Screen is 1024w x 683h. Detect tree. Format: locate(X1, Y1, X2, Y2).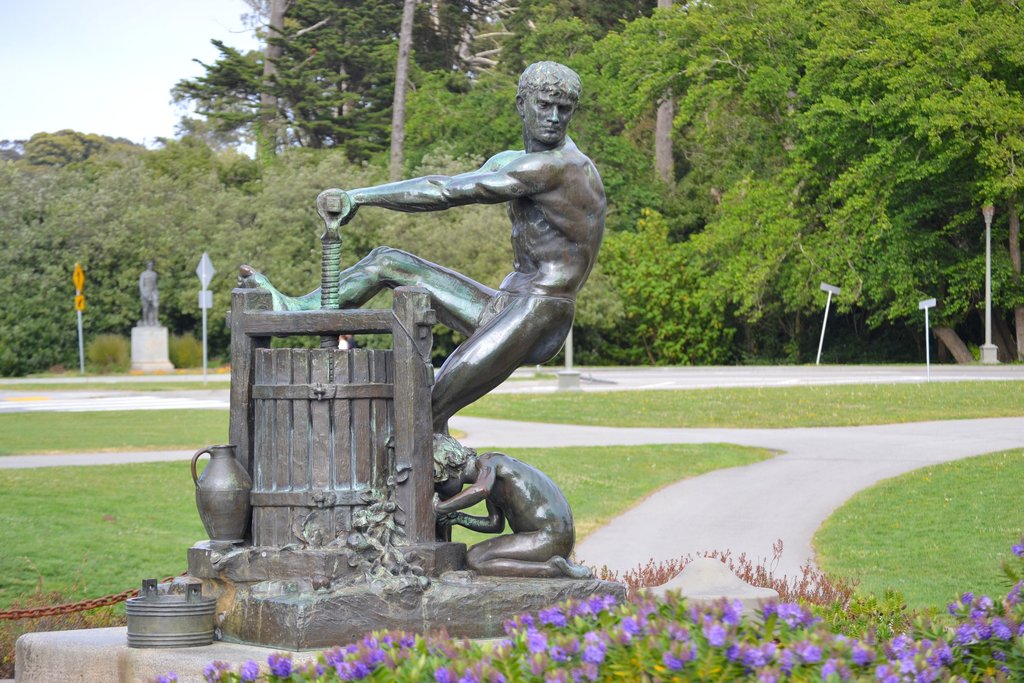
locate(397, 140, 534, 319).
